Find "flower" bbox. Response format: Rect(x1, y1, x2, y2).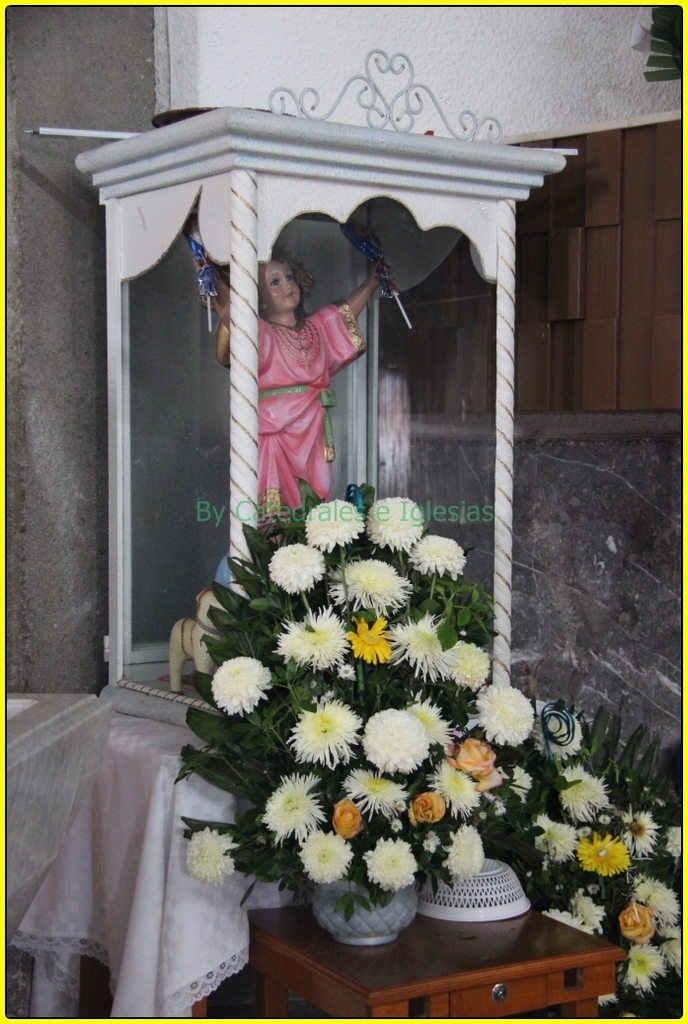
Rect(426, 753, 486, 819).
